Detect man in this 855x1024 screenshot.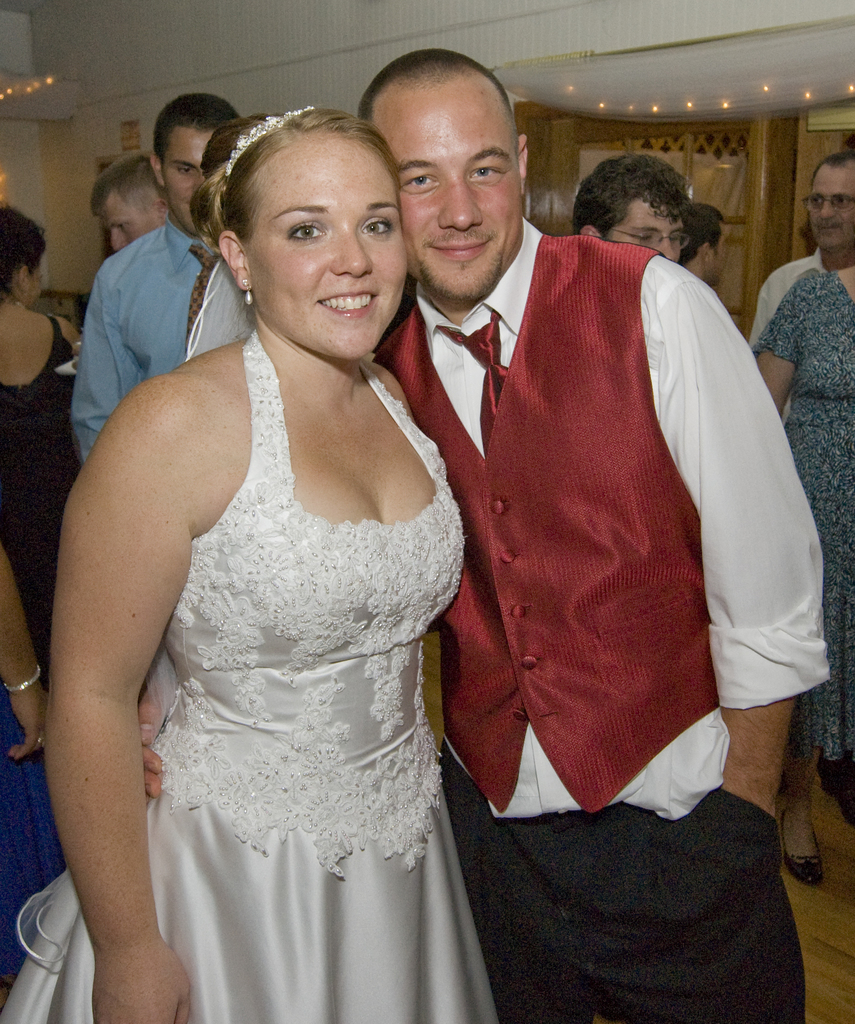
Detection: bbox=[572, 153, 689, 266].
